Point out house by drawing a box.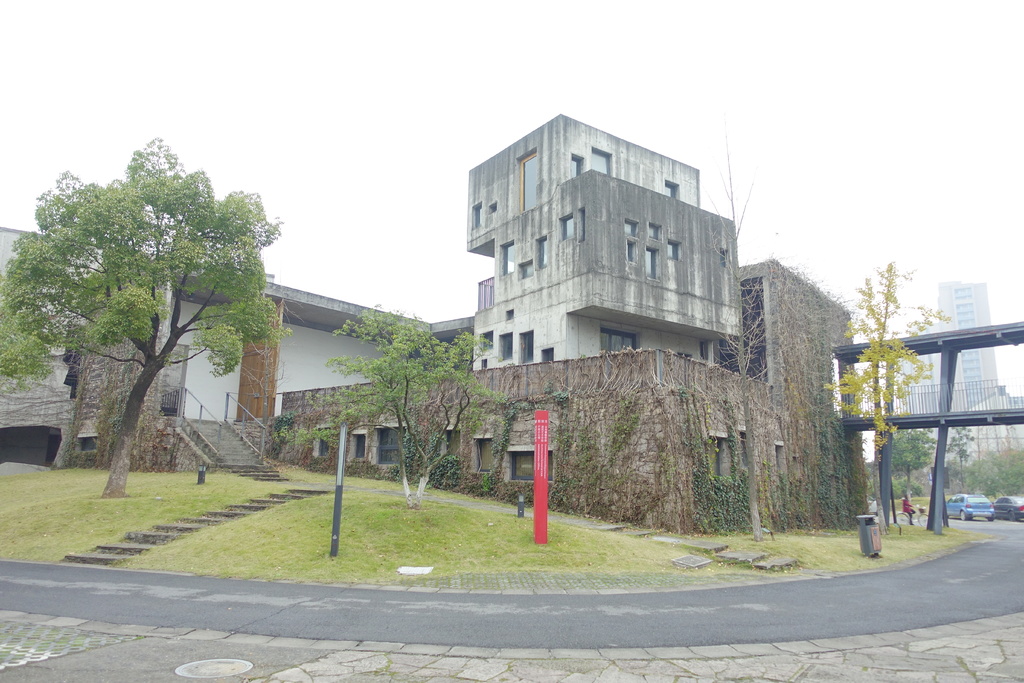
<region>0, 225, 469, 467</region>.
